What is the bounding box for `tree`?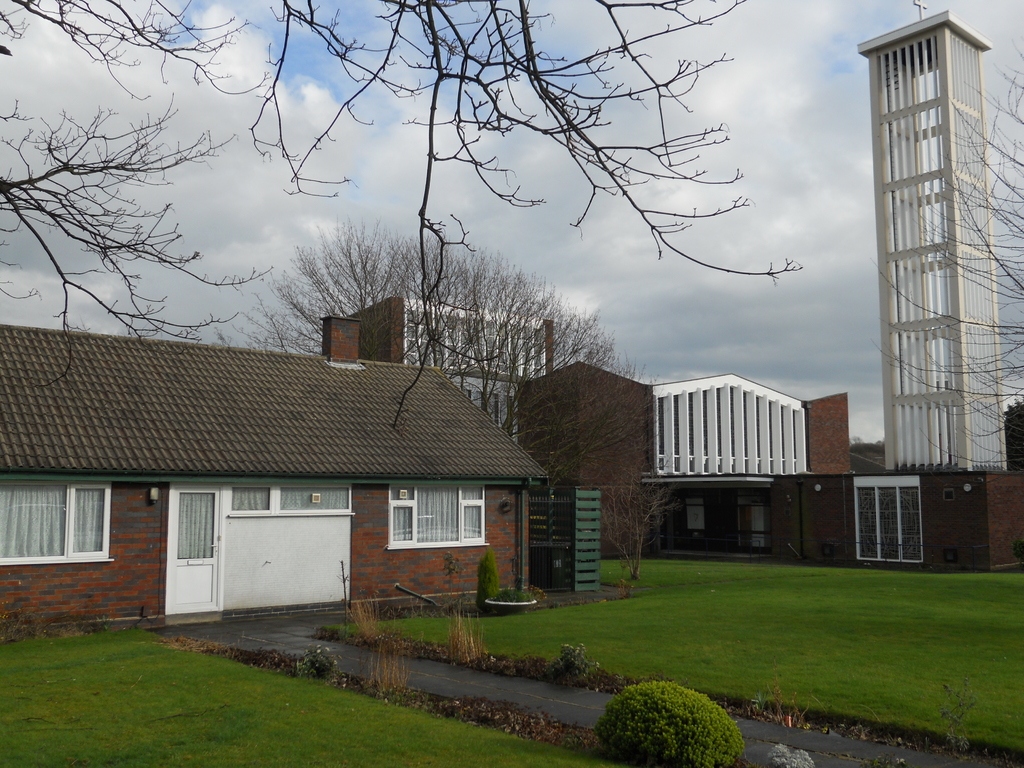
(x1=212, y1=209, x2=660, y2=494).
